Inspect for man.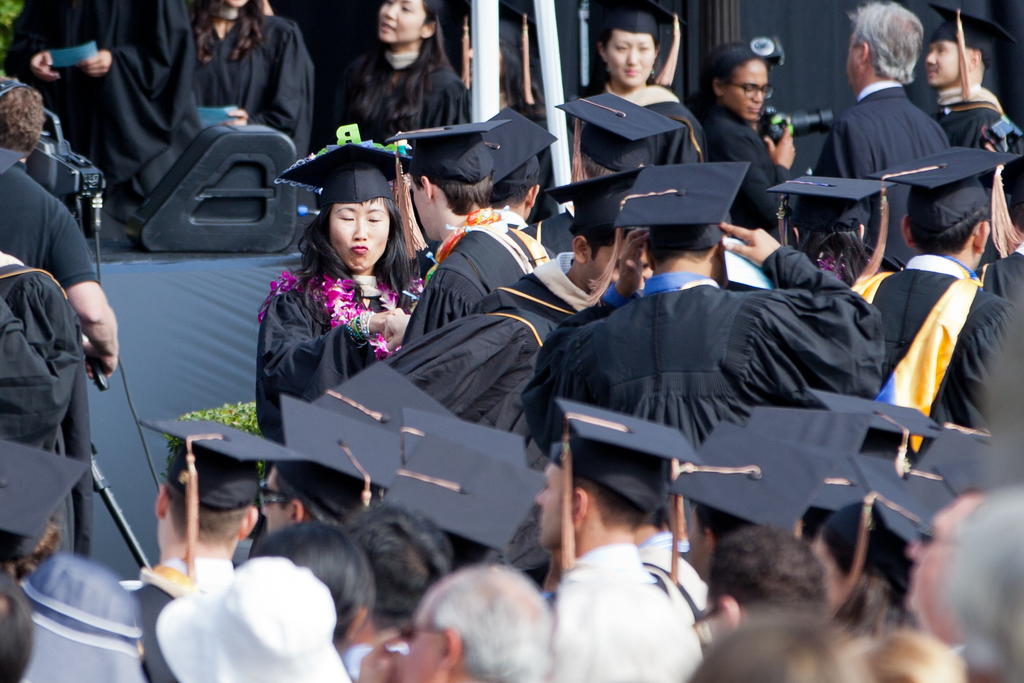
Inspection: <box>124,410,284,681</box>.
